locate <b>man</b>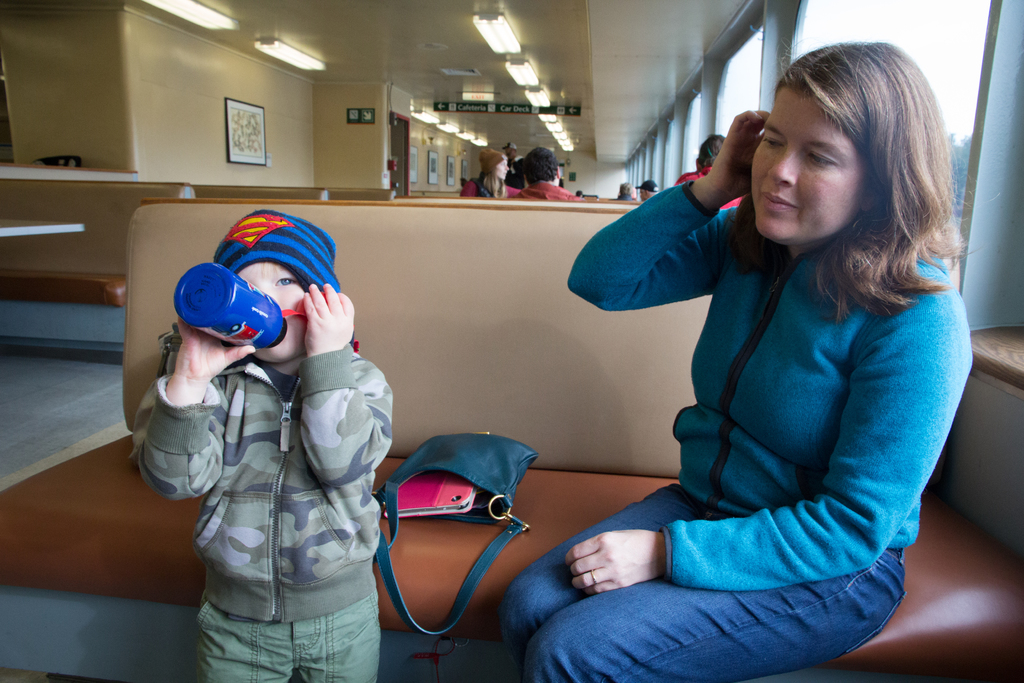
(left=671, top=131, right=745, bottom=212)
